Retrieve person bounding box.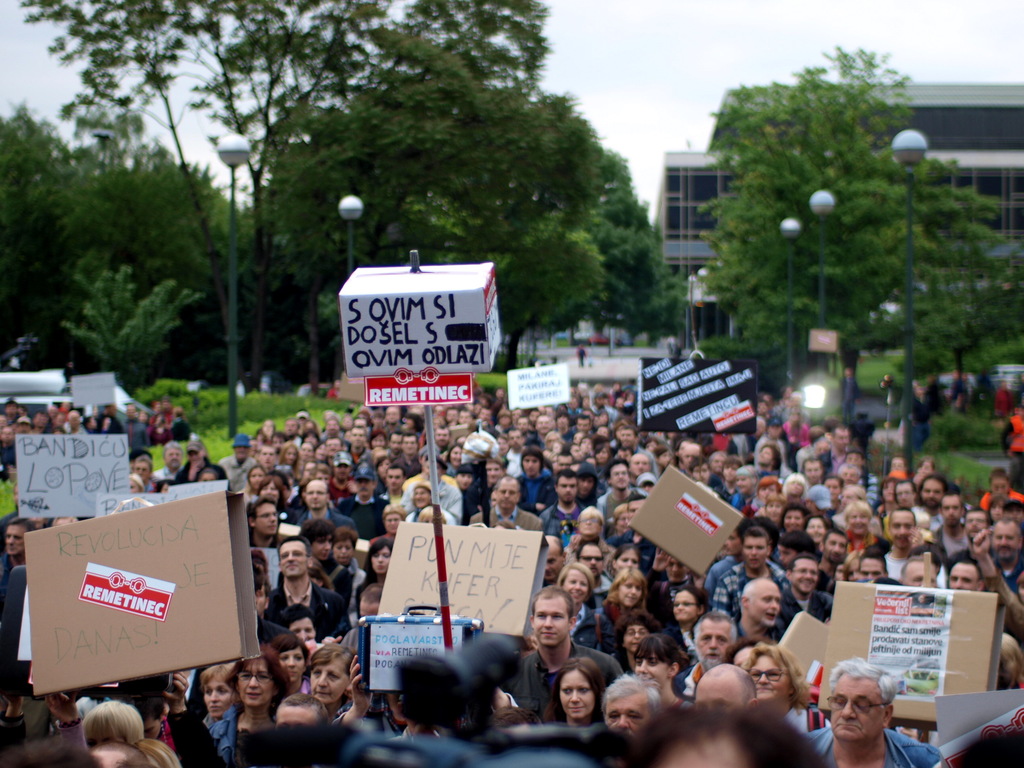
Bounding box: bbox(699, 609, 746, 680).
